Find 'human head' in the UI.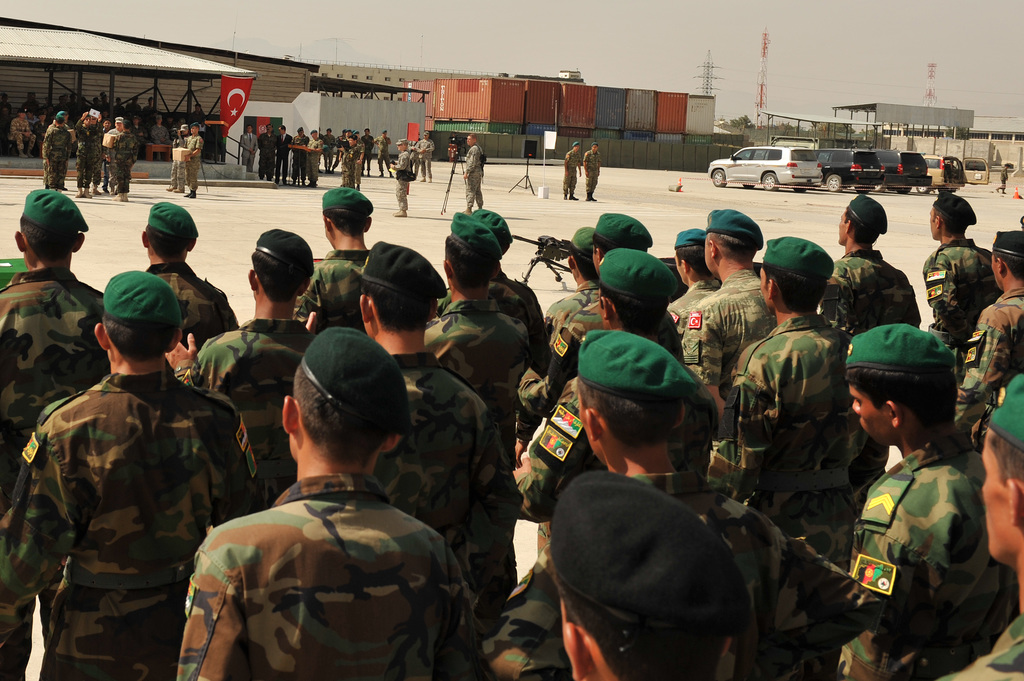
UI element at {"x1": 175, "y1": 121, "x2": 188, "y2": 138}.
